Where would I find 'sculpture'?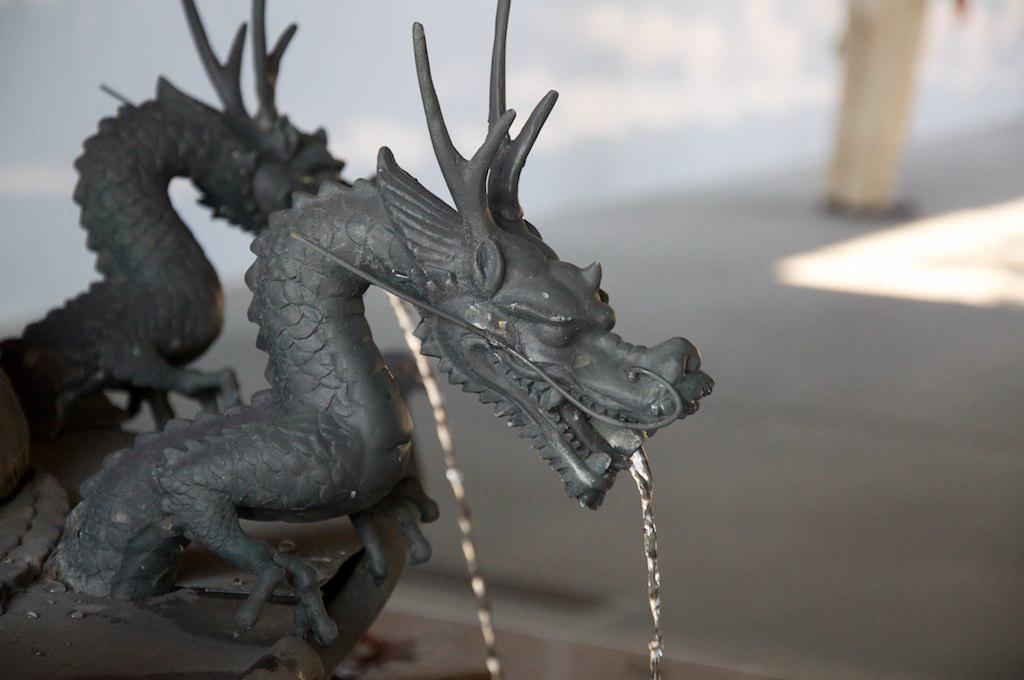
At [x1=0, y1=0, x2=722, y2=679].
